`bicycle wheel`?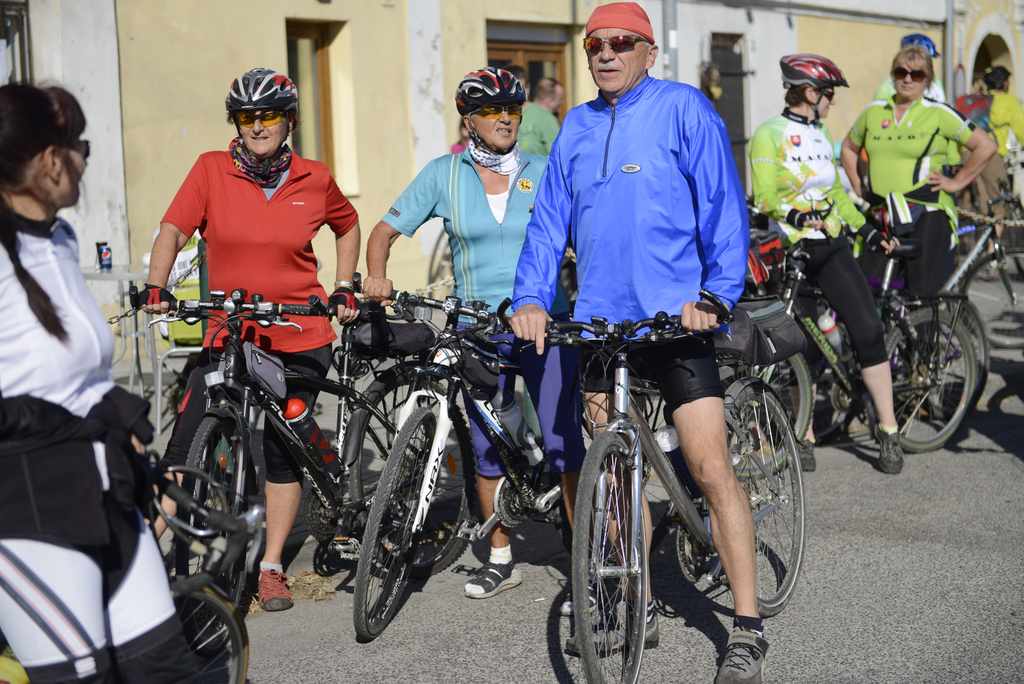
(x1=170, y1=577, x2=248, y2=683)
